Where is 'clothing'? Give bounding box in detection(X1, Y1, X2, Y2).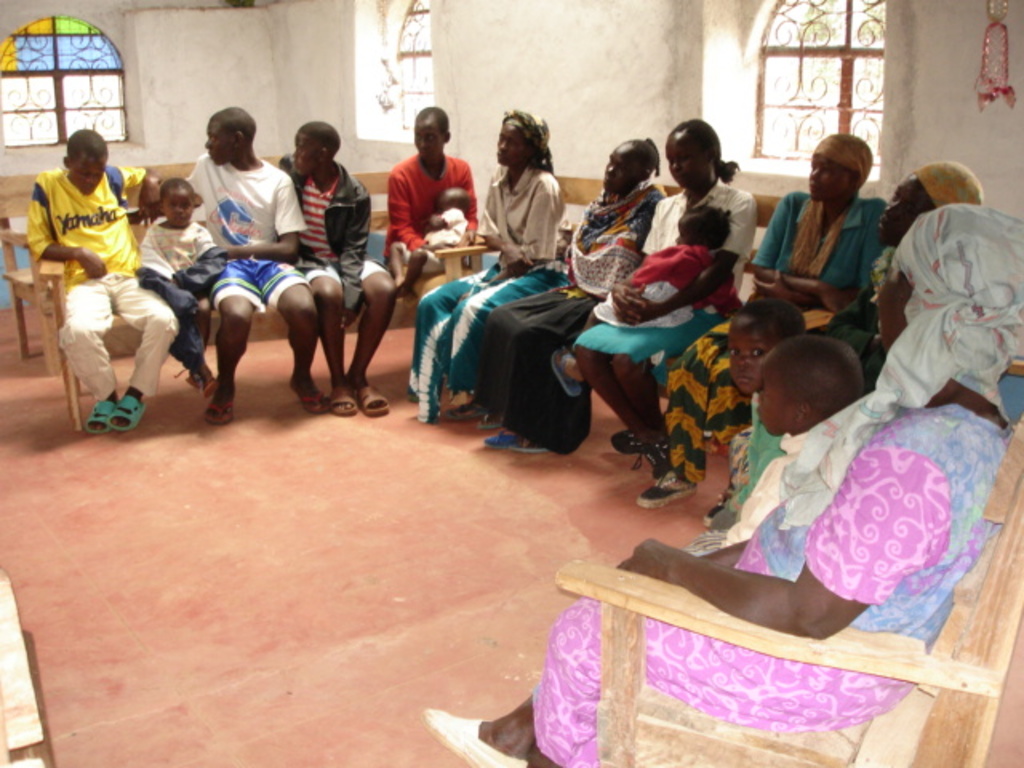
detection(282, 158, 395, 326).
